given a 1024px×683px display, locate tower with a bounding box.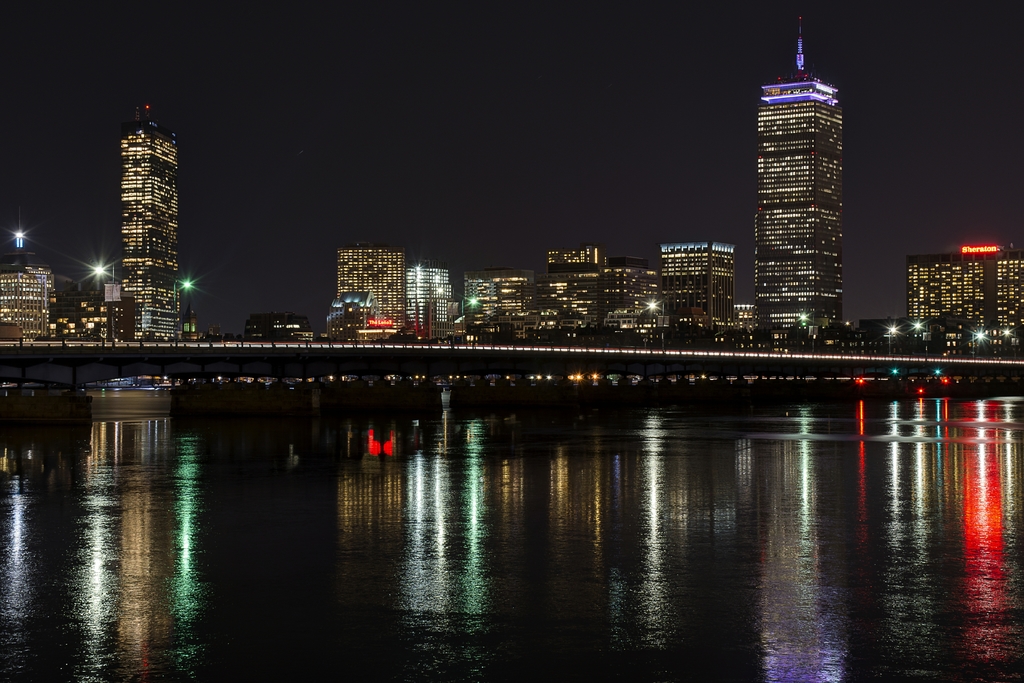
Located: 116/109/186/343.
